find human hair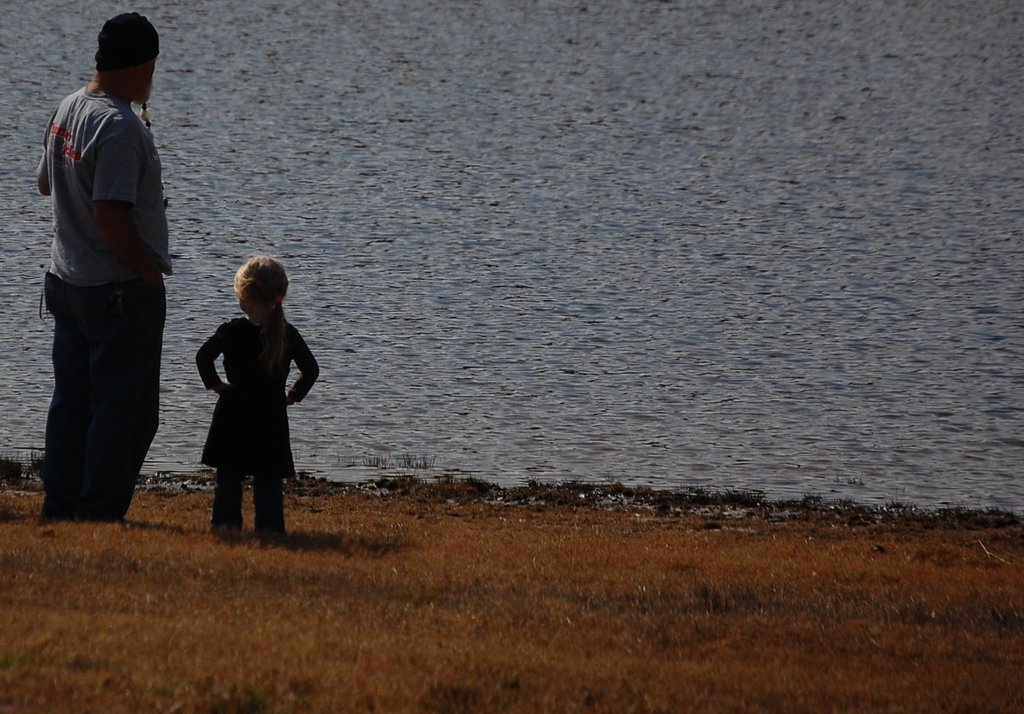
[230, 252, 294, 365]
